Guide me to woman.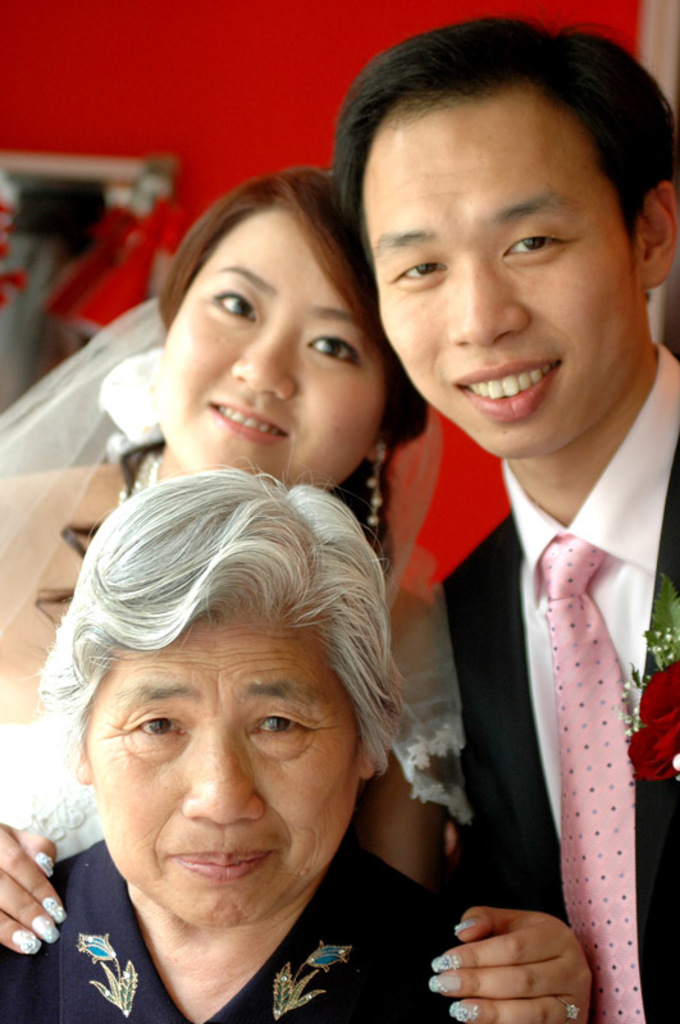
Guidance: [4, 426, 487, 1023].
